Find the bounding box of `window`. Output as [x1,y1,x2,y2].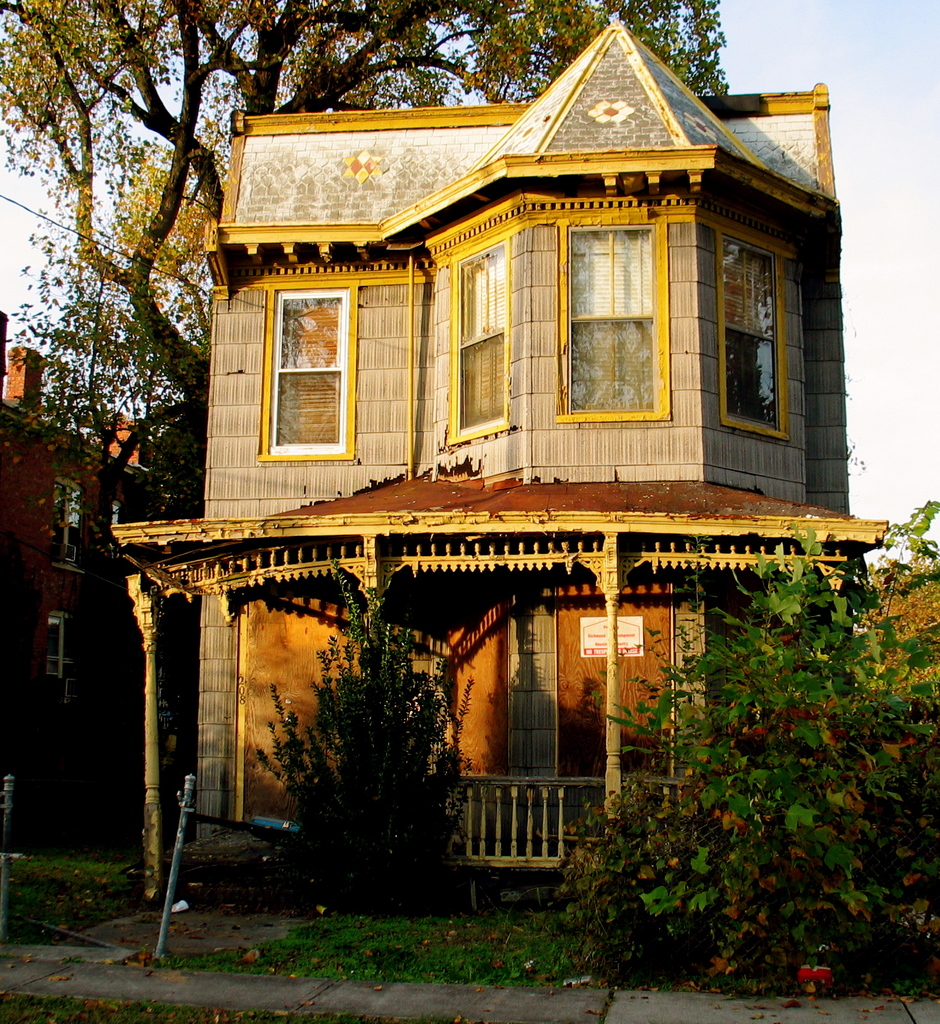
[52,483,87,579].
